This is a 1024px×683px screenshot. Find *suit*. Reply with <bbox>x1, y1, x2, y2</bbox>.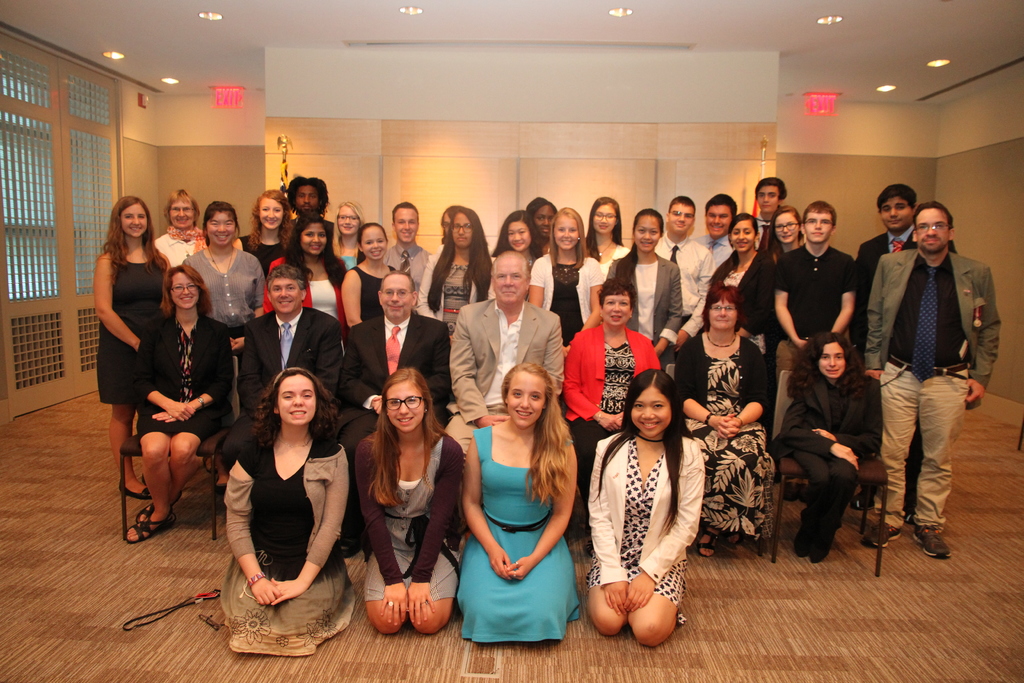
<bbox>767, 372, 882, 532</bbox>.
